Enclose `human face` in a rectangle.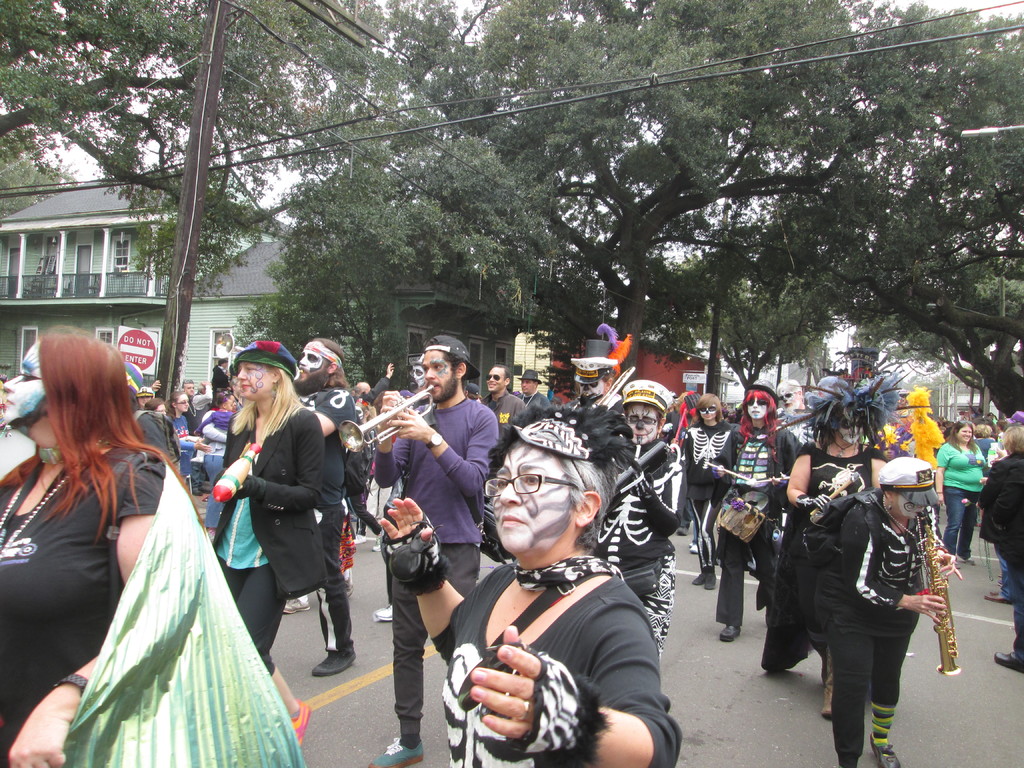
select_region(182, 399, 191, 413).
